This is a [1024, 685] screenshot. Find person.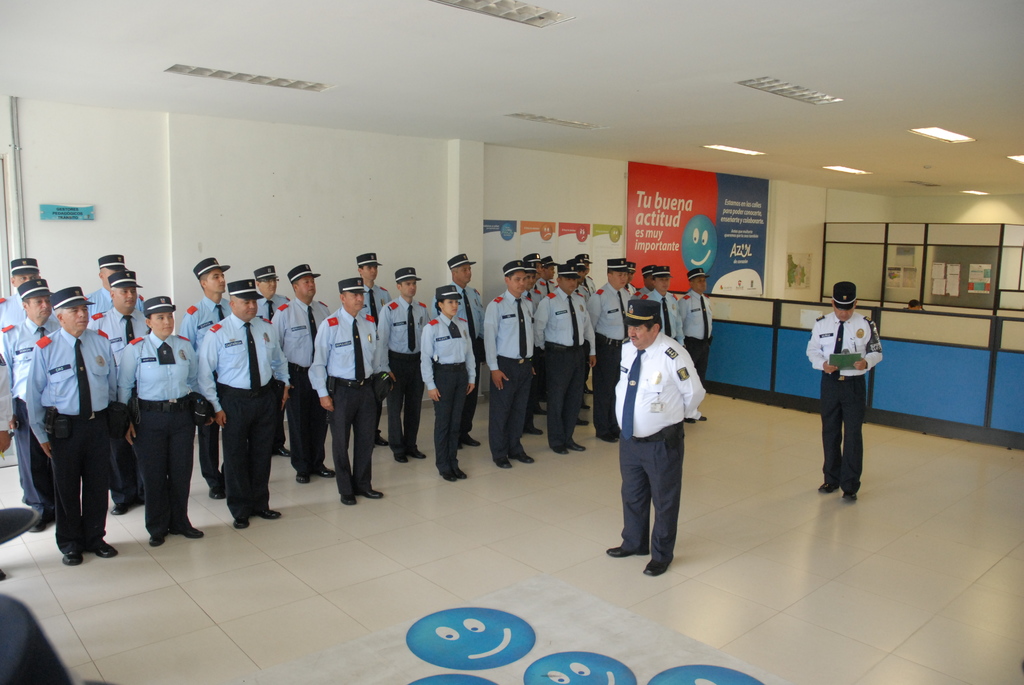
Bounding box: [left=803, top=276, right=888, bottom=501].
